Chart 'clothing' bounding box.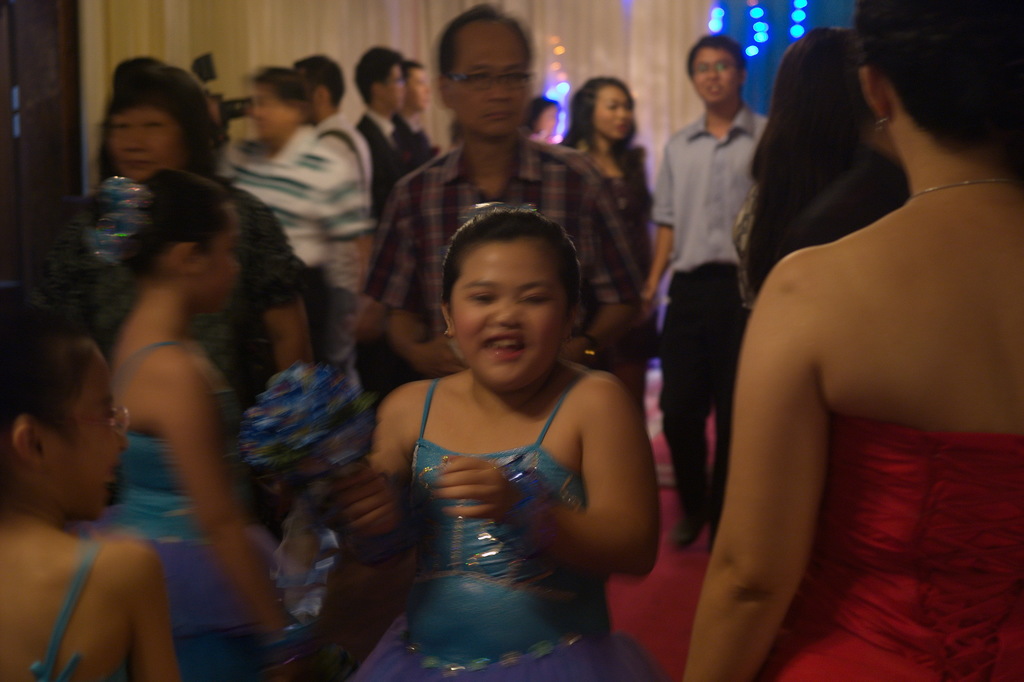
Charted: rect(353, 104, 429, 222).
